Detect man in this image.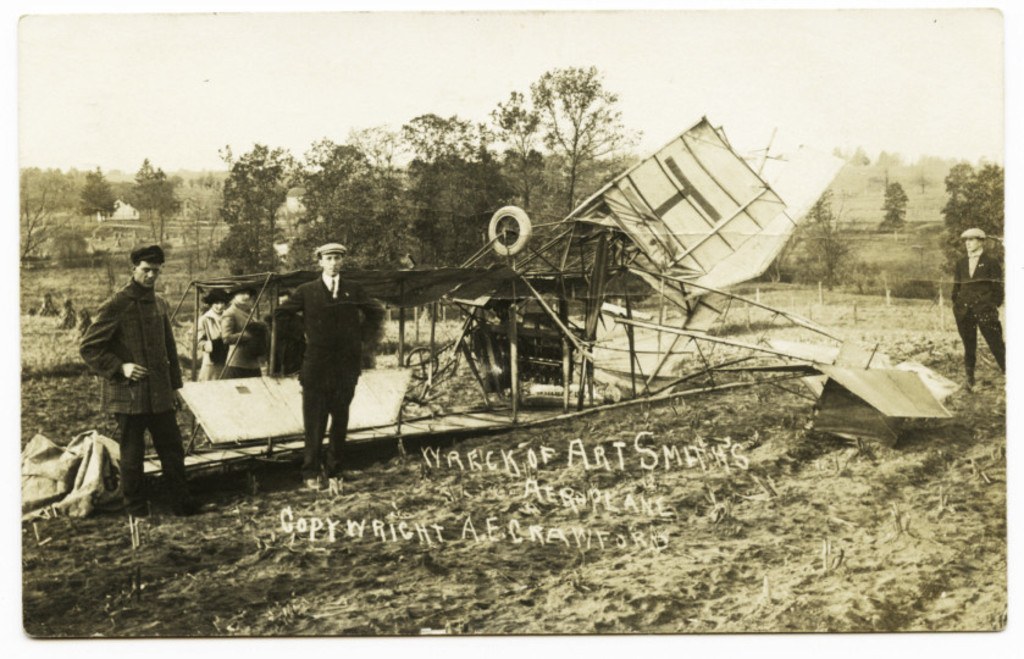
Detection: left=217, top=281, right=270, bottom=377.
